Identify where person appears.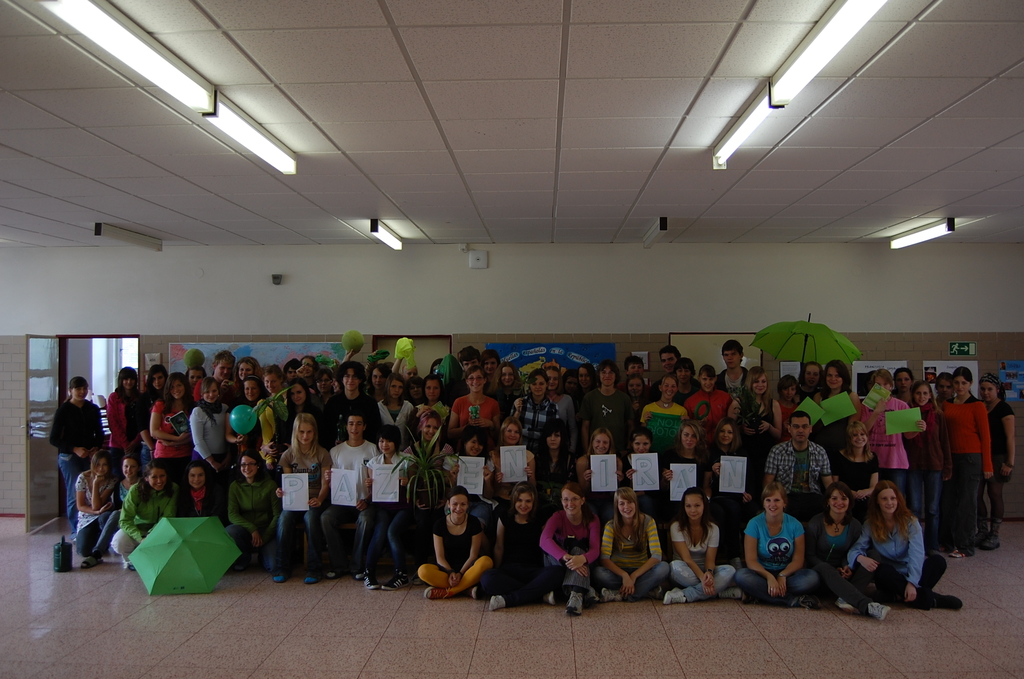
Appears at 639:372:689:455.
